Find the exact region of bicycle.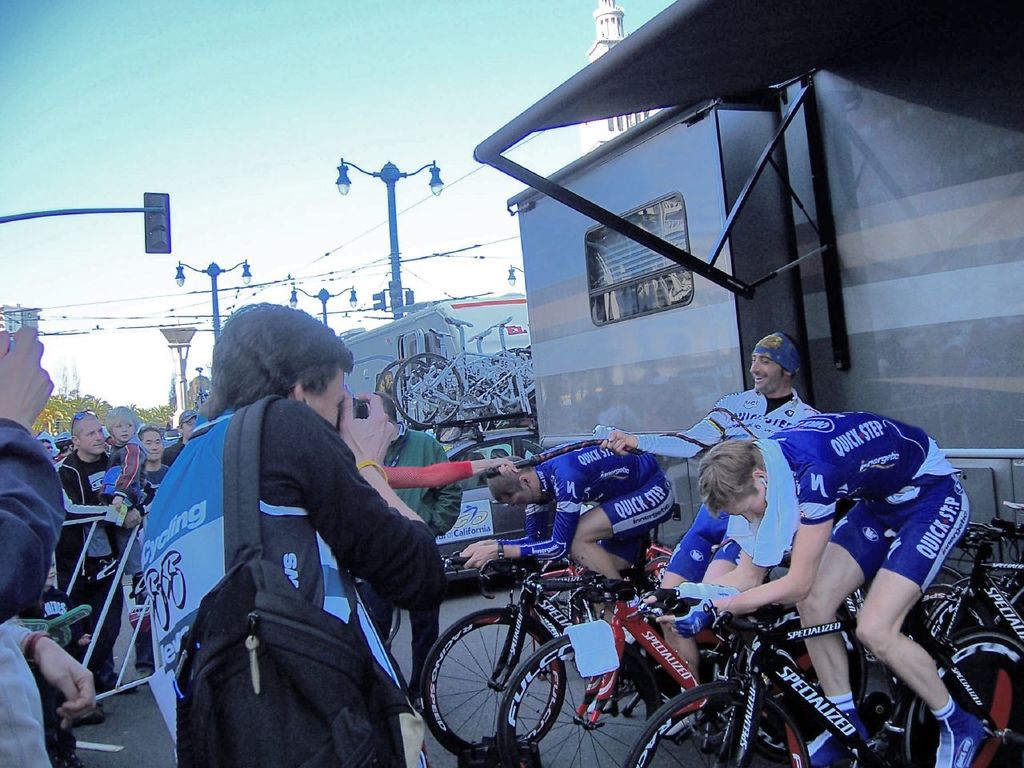
Exact region: [left=374, top=330, right=532, bottom=430].
